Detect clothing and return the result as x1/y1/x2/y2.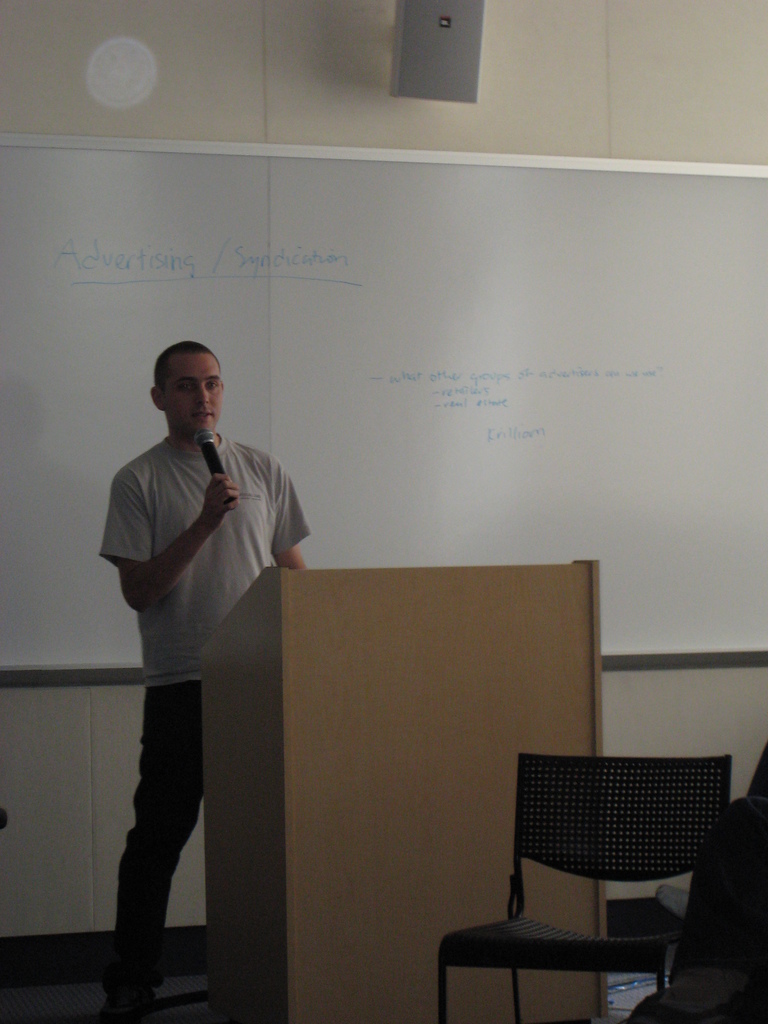
103/680/205/1009.
